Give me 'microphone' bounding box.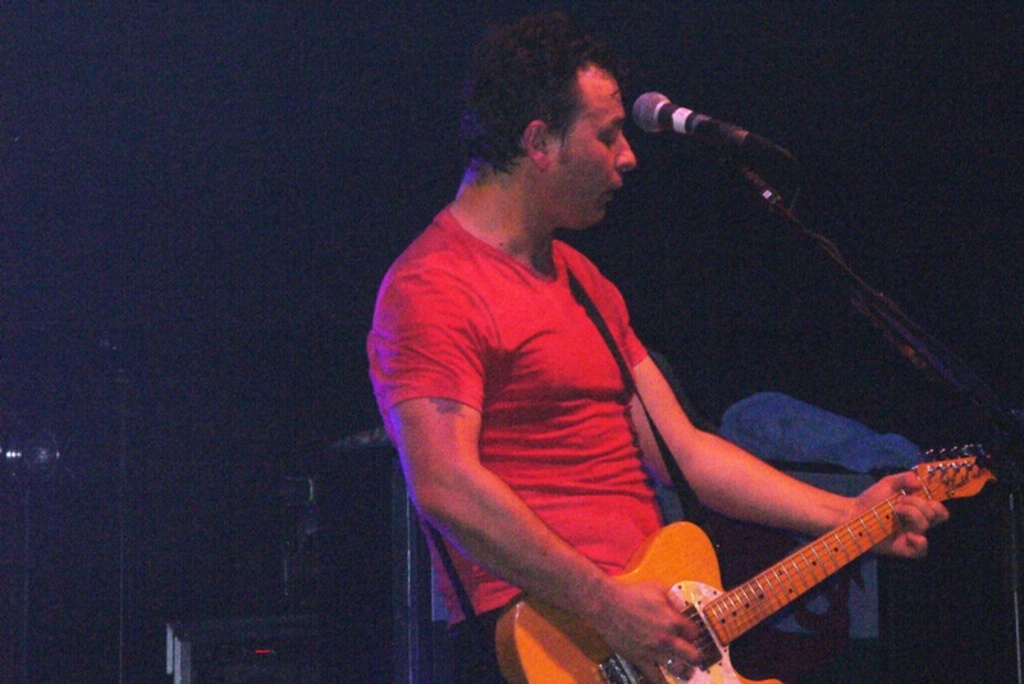
<region>614, 86, 804, 193</region>.
